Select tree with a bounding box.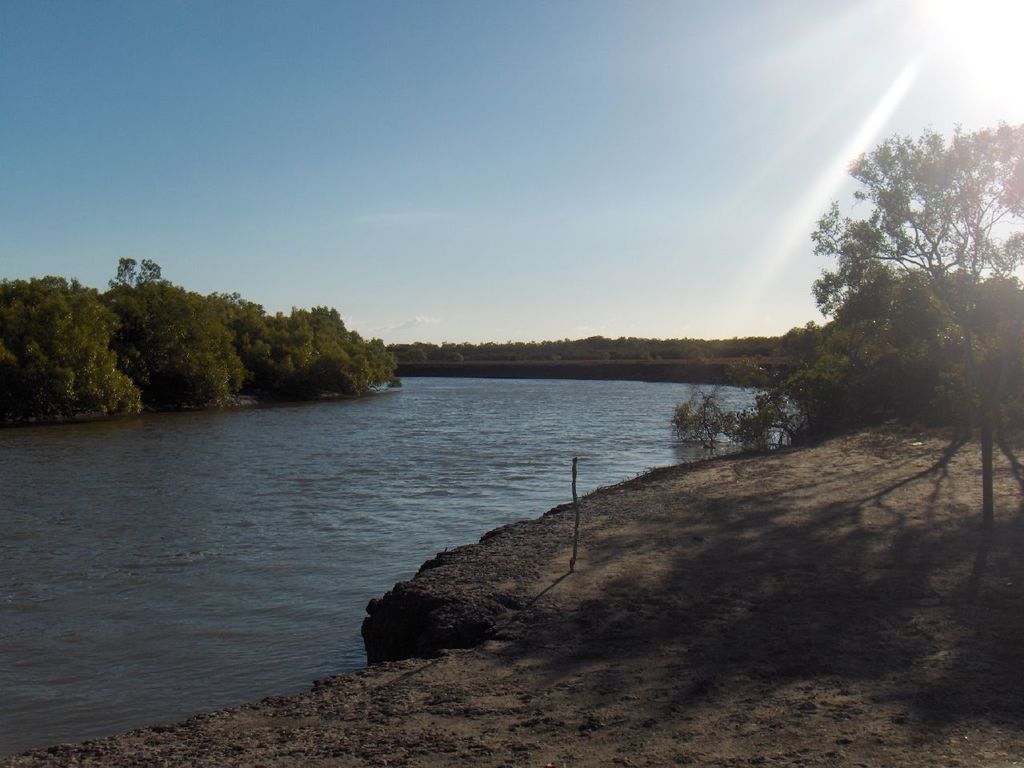
region(263, 309, 370, 397).
